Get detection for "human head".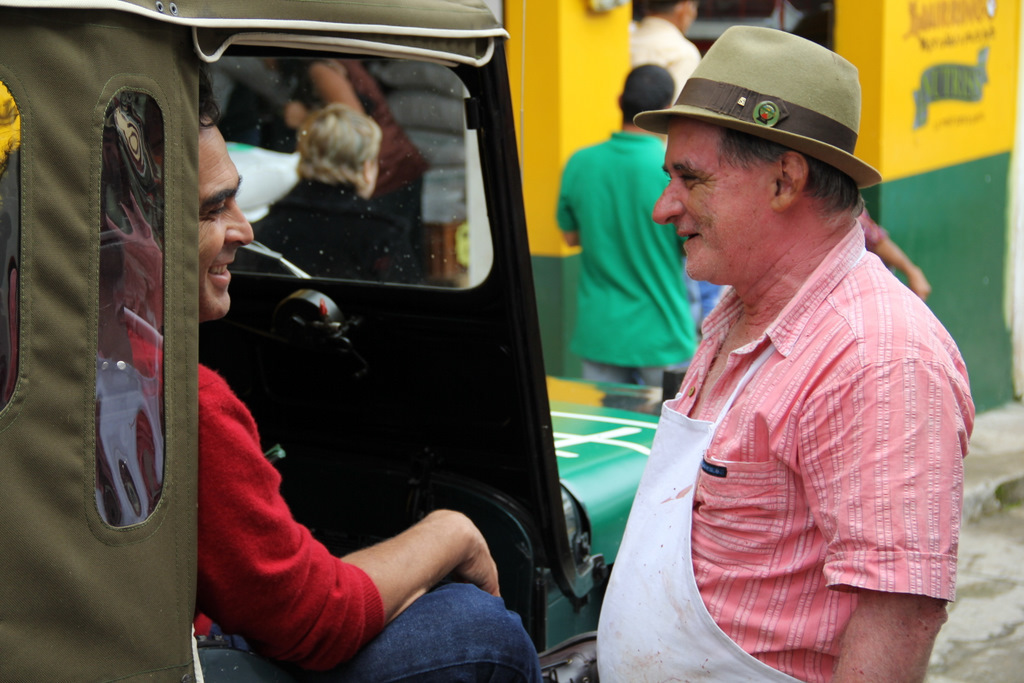
Detection: 615:65:678:130.
